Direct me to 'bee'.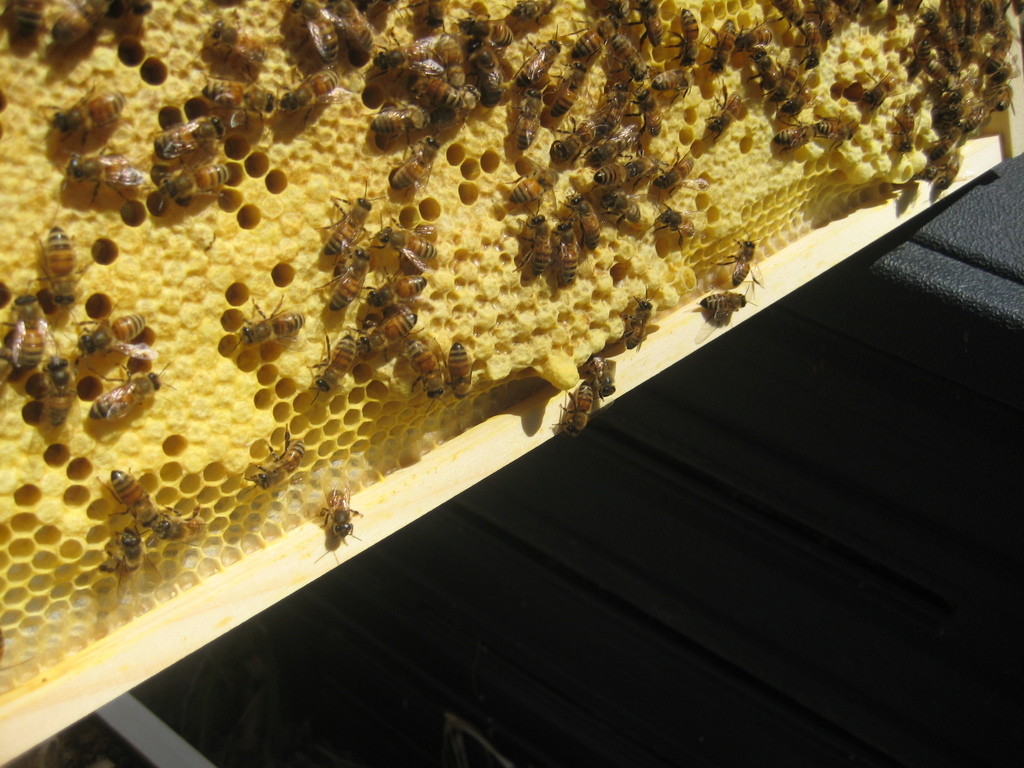
Direction: select_region(803, 0, 840, 44).
